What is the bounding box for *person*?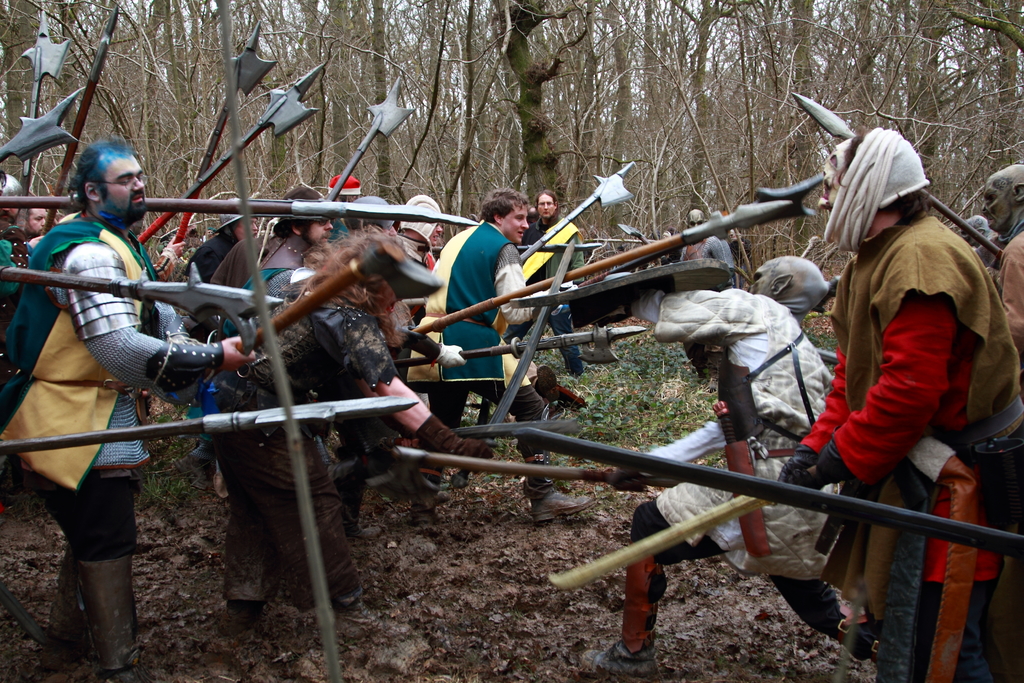
985:165:1020:355.
